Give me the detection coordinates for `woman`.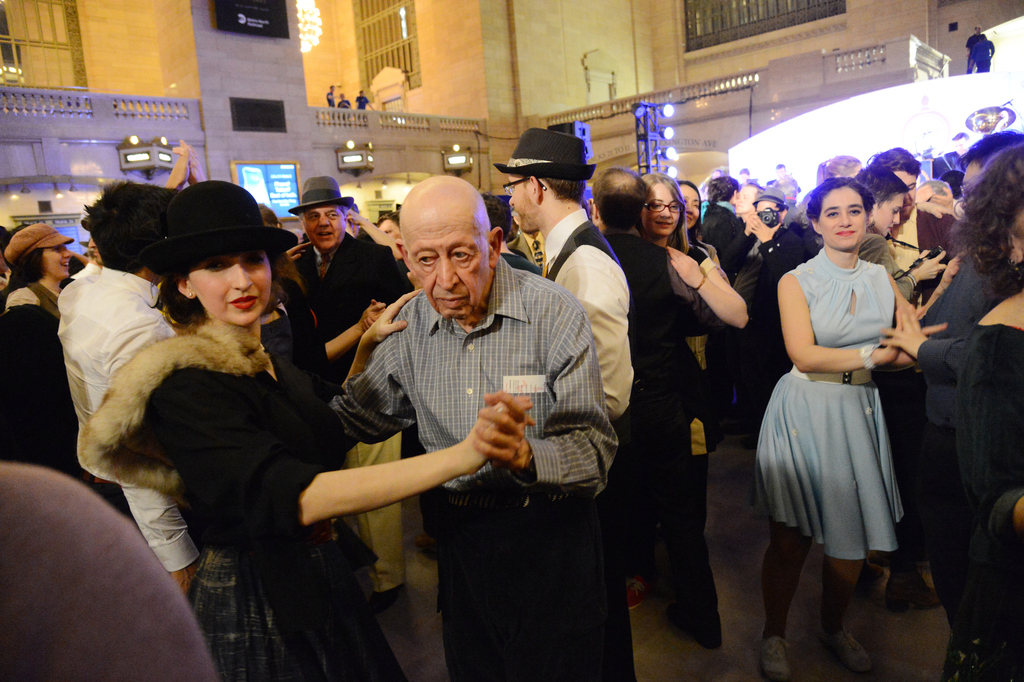
l=675, t=178, r=731, b=288.
